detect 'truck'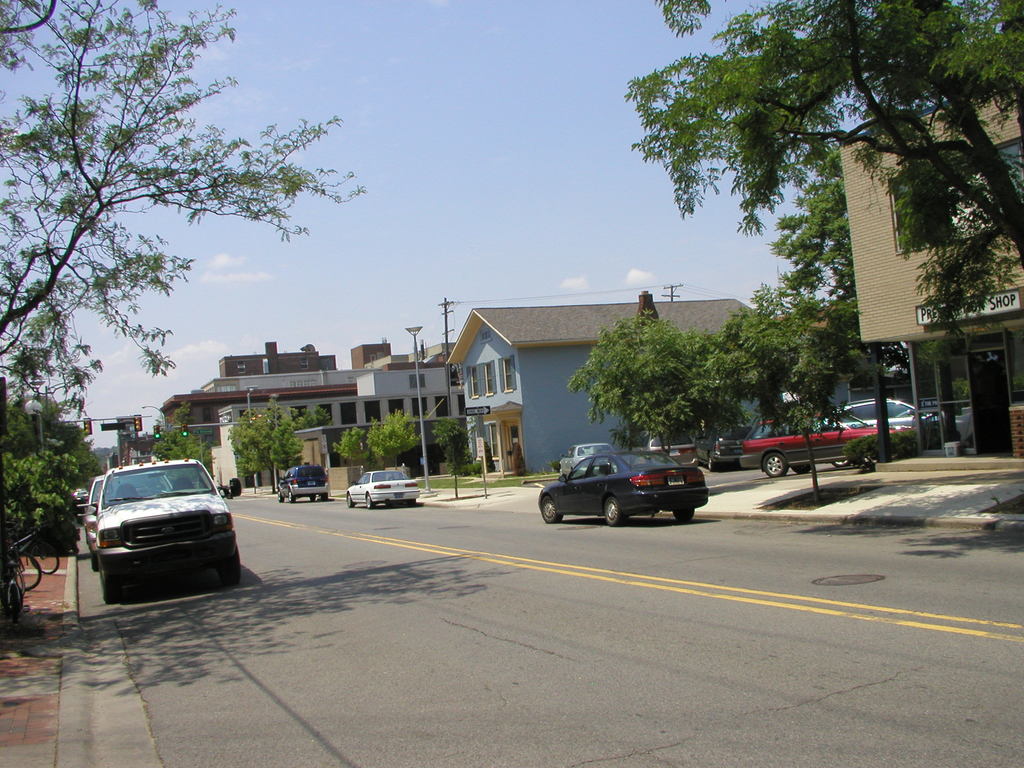
83,458,247,614
